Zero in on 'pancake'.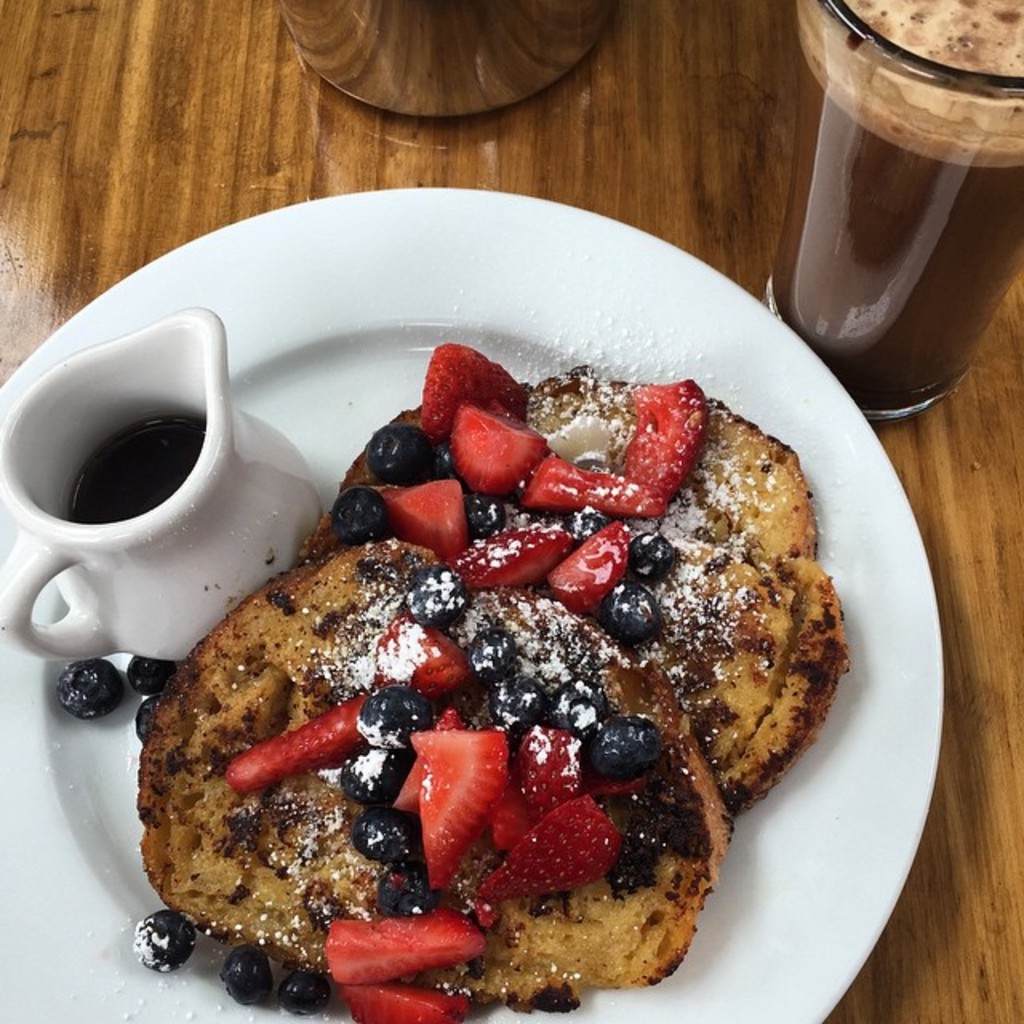
Zeroed in: [left=131, top=360, right=867, bottom=979].
